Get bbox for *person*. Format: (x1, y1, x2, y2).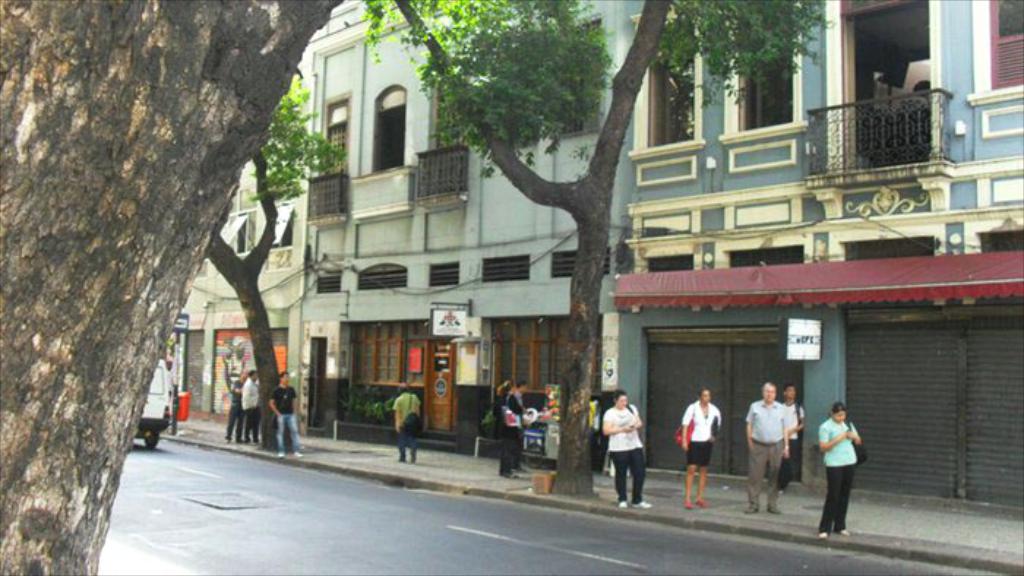
(224, 368, 243, 439).
